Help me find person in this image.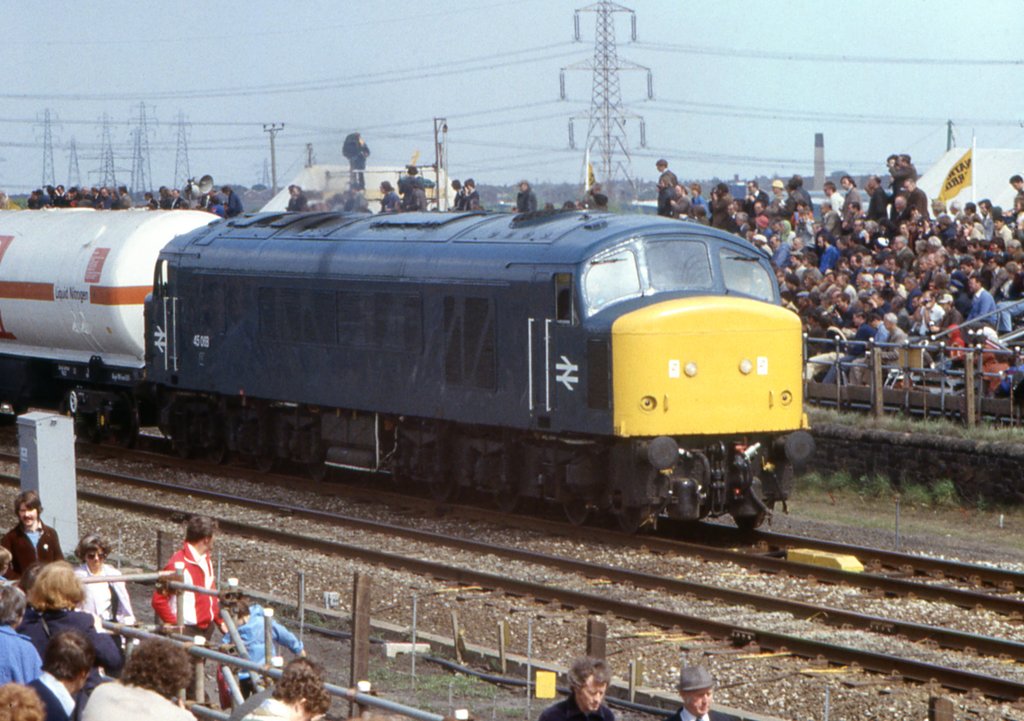
Found it: 290 182 308 211.
